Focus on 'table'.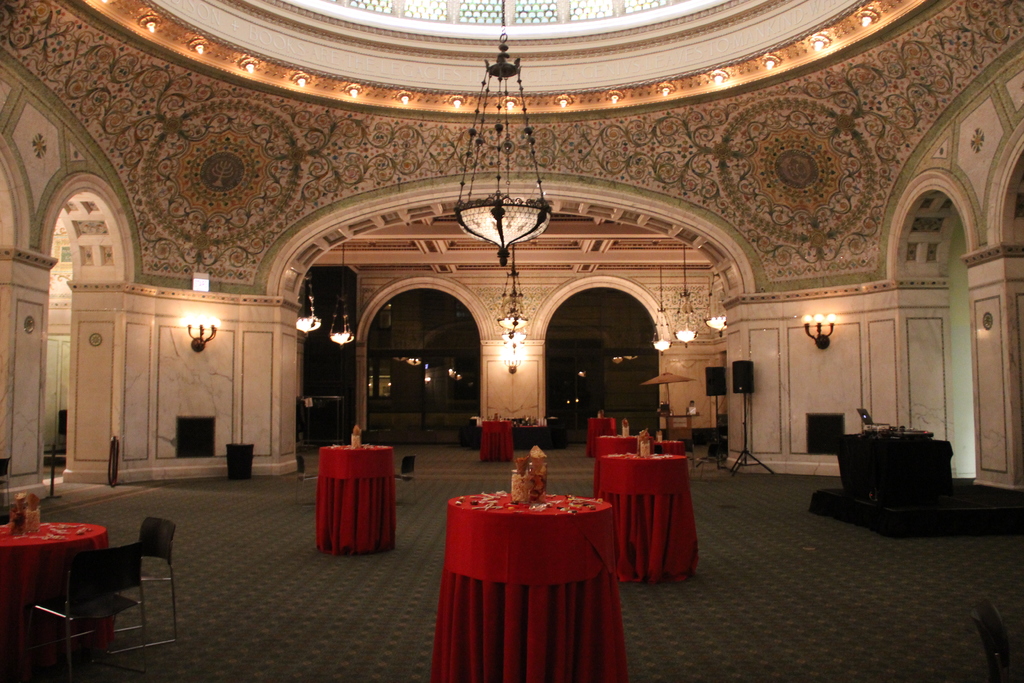
Focused at box(412, 480, 644, 669).
